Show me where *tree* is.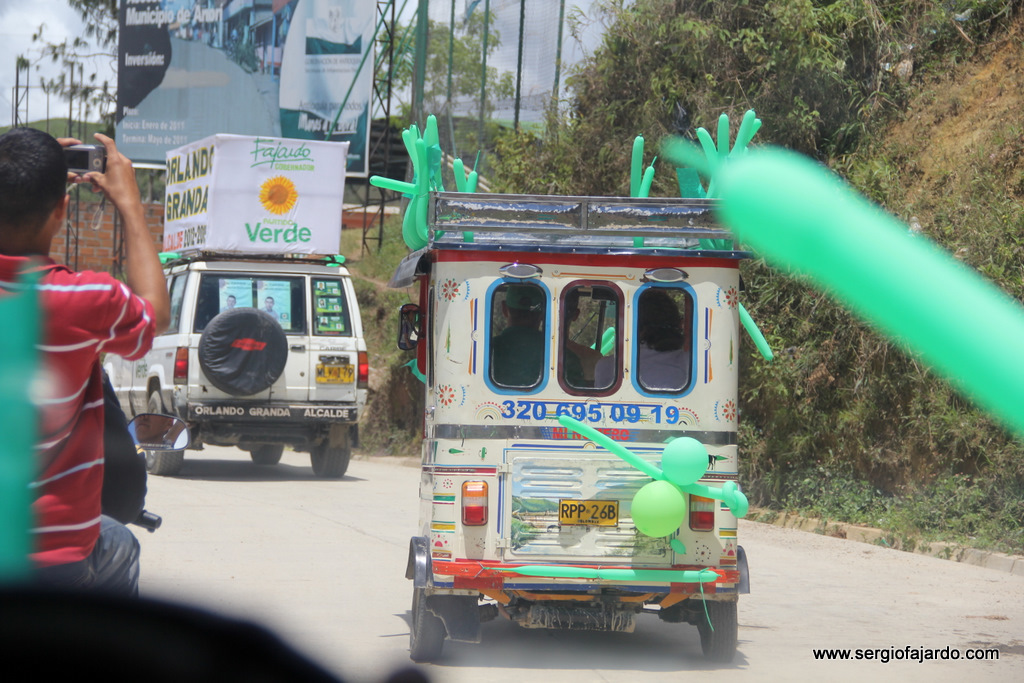
*tree* is at [left=18, top=0, right=133, bottom=182].
